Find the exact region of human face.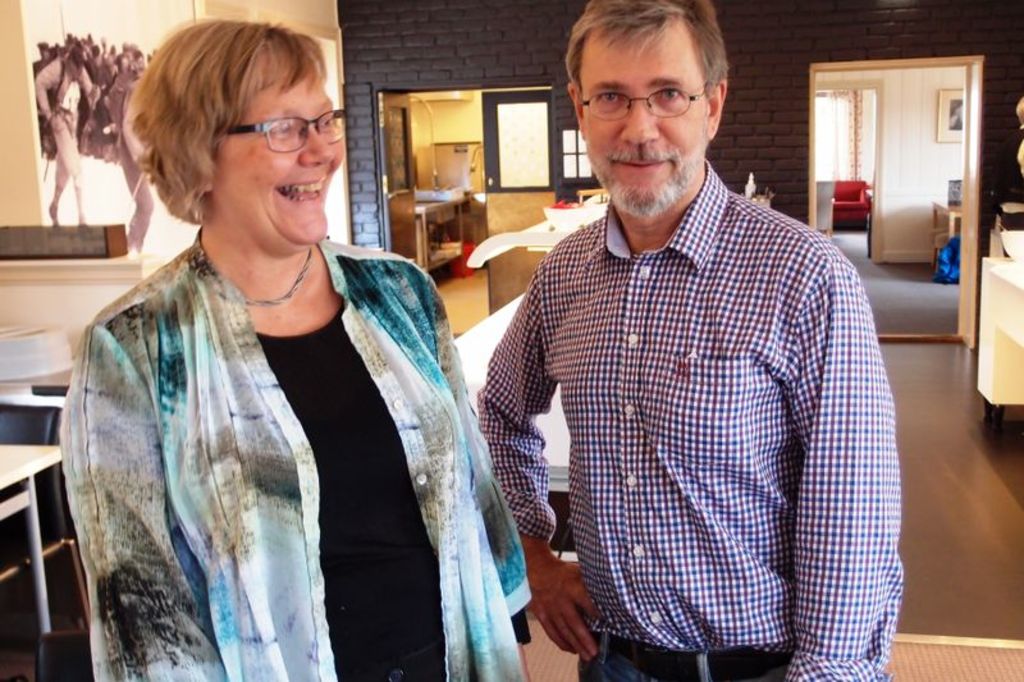
Exact region: box(579, 15, 718, 209).
